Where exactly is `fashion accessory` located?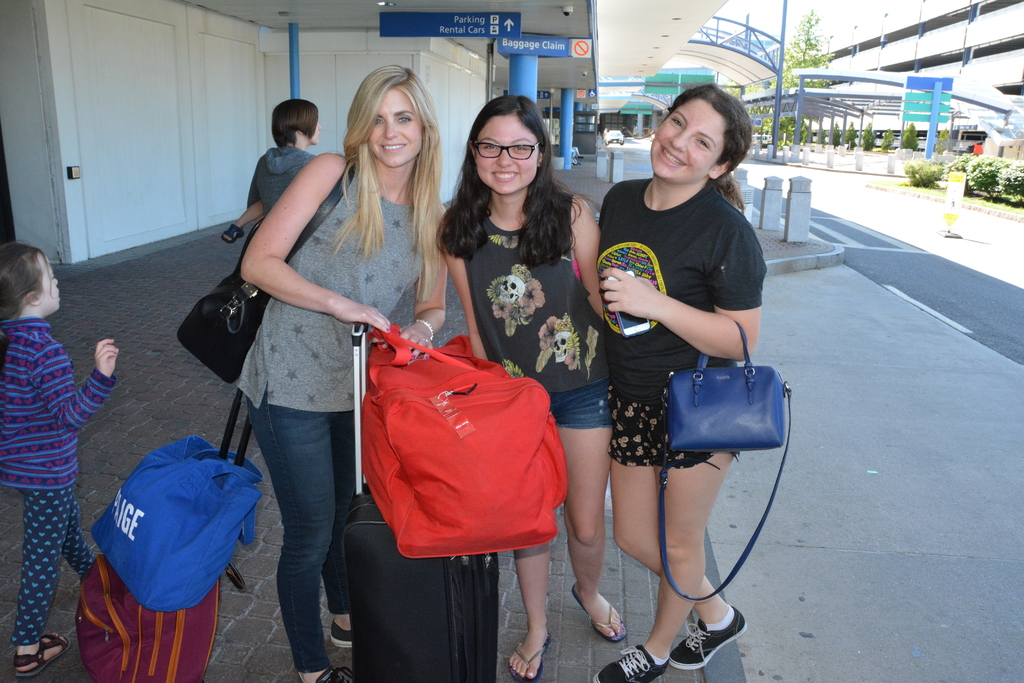
Its bounding box is Rect(223, 224, 244, 243).
